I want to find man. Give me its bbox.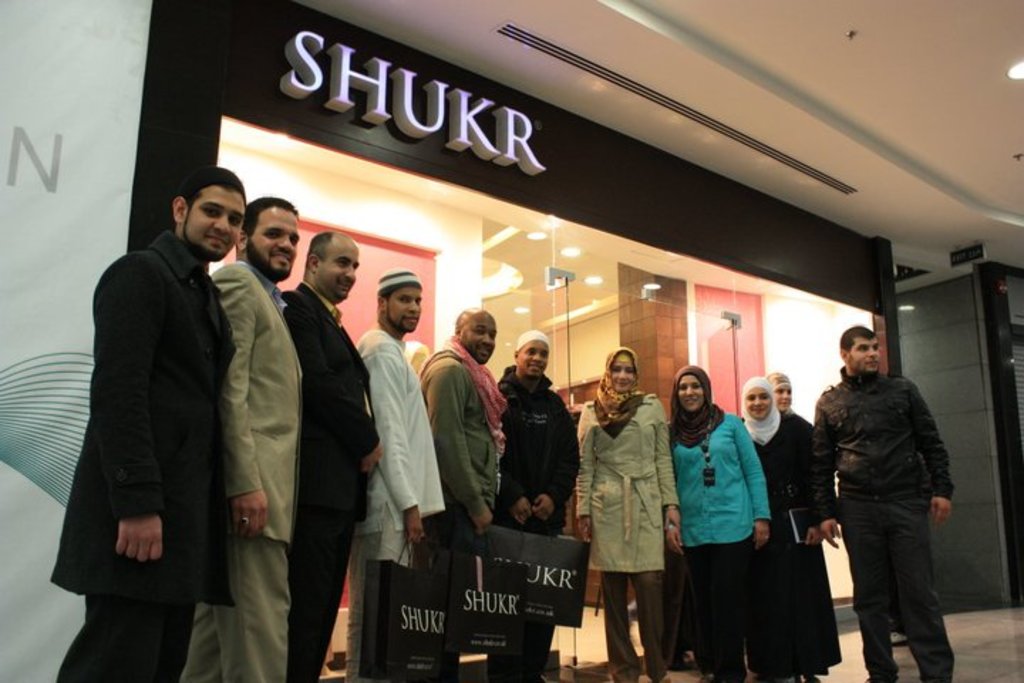
{"x1": 280, "y1": 228, "x2": 385, "y2": 682}.
